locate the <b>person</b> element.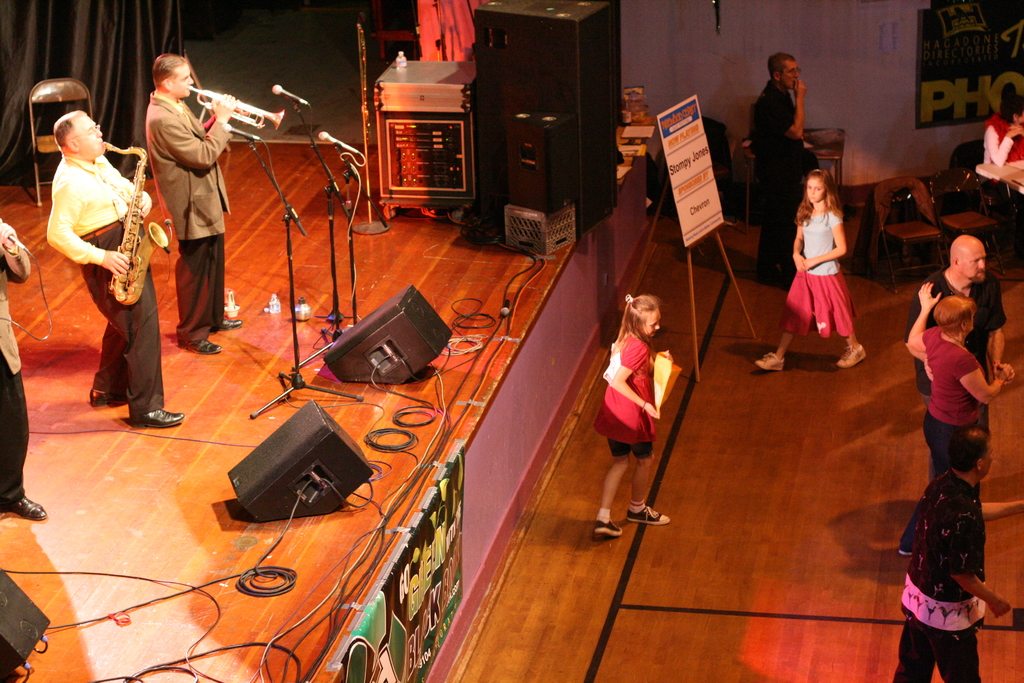
Element bbox: [x1=908, y1=283, x2=1012, y2=471].
